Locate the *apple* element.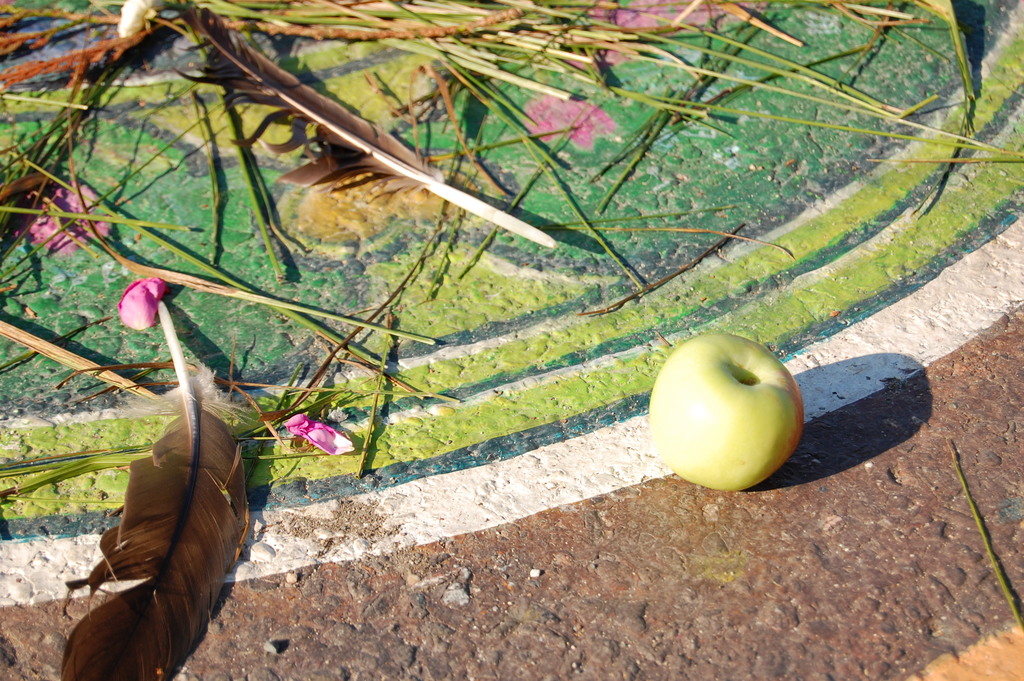
Element bbox: detection(656, 329, 817, 488).
